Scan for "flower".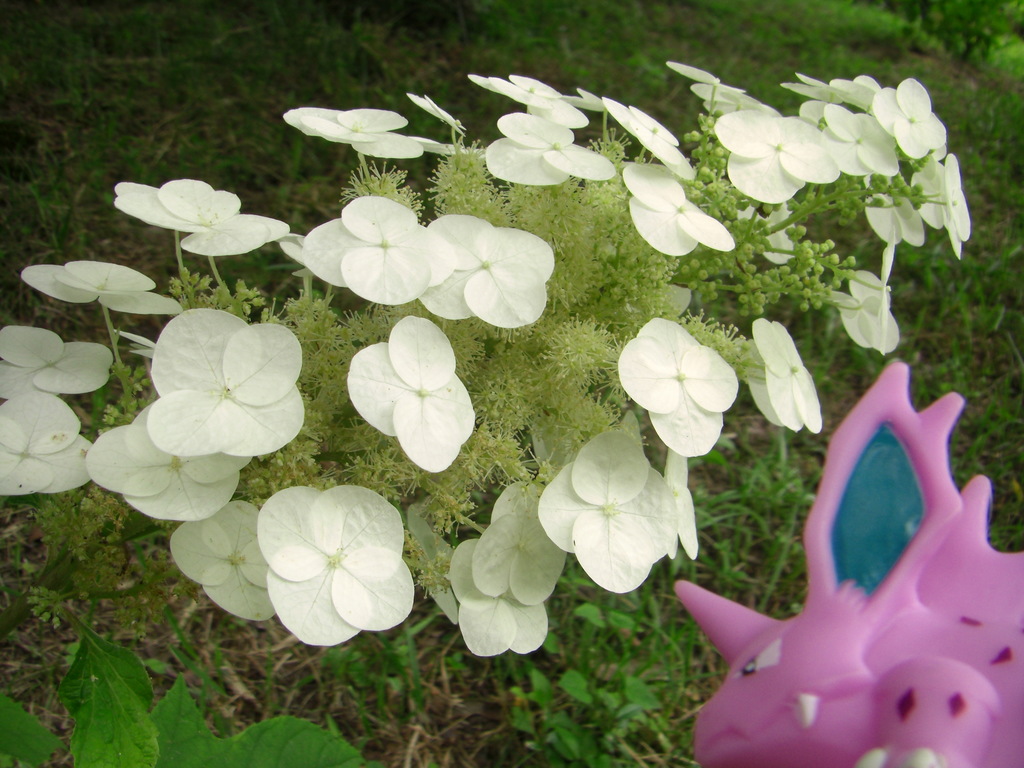
Scan result: x1=113 y1=178 x2=290 y2=256.
